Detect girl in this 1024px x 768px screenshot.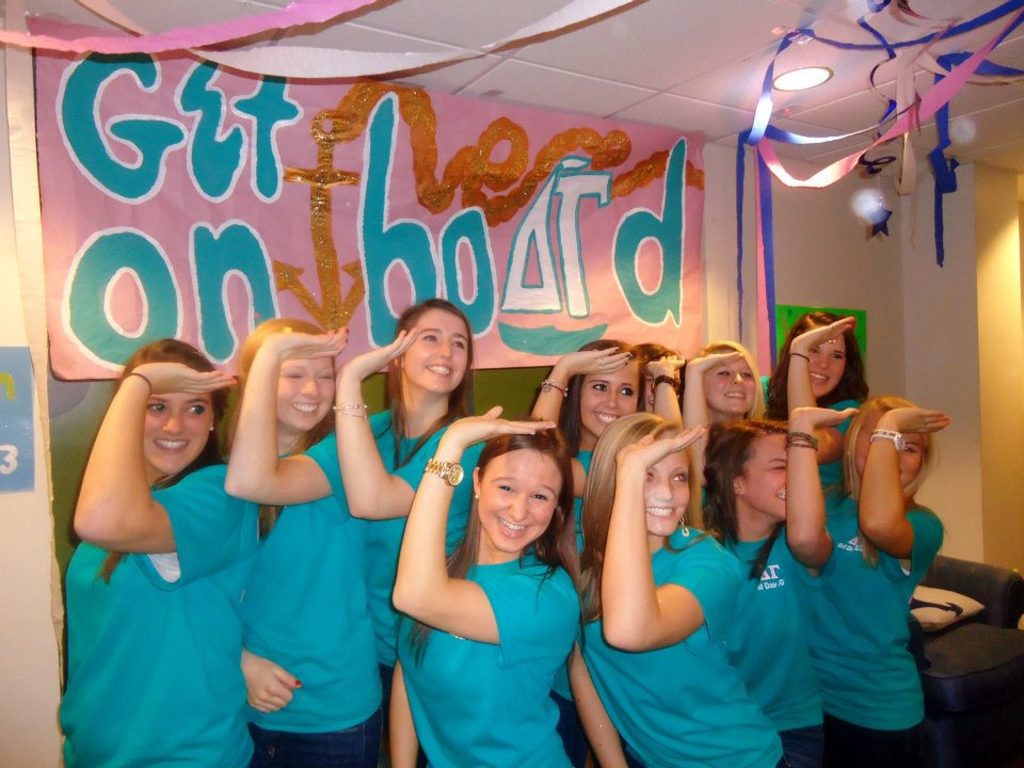
Detection: bbox(385, 395, 586, 767).
